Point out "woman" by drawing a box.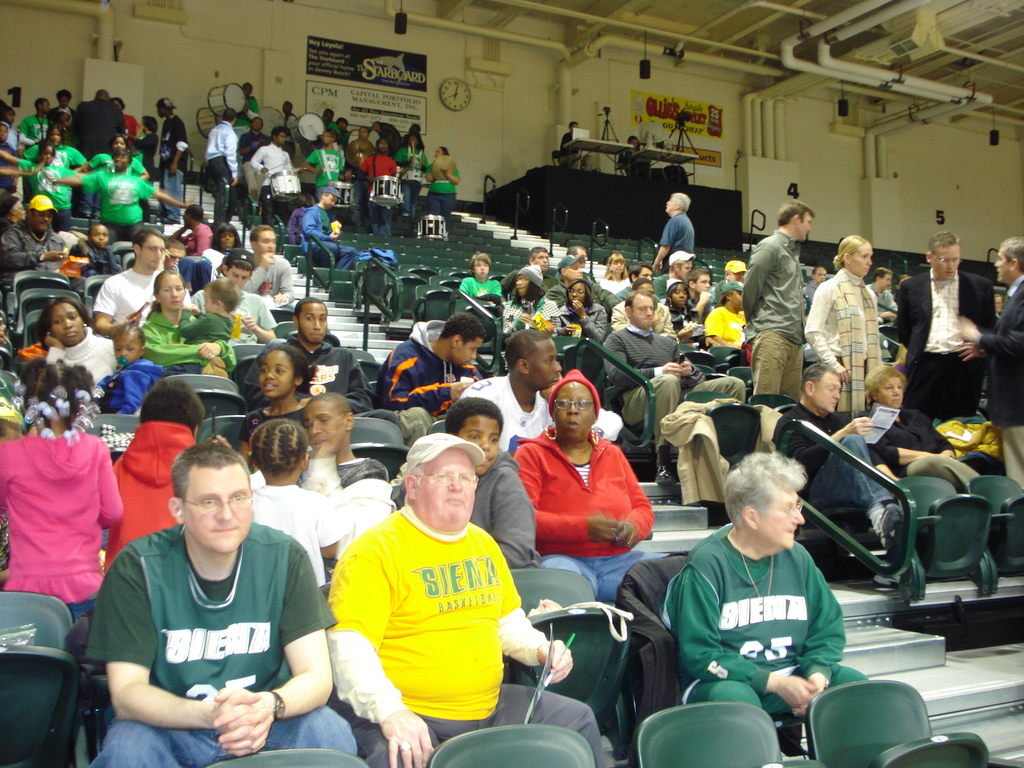
locate(33, 291, 123, 396).
